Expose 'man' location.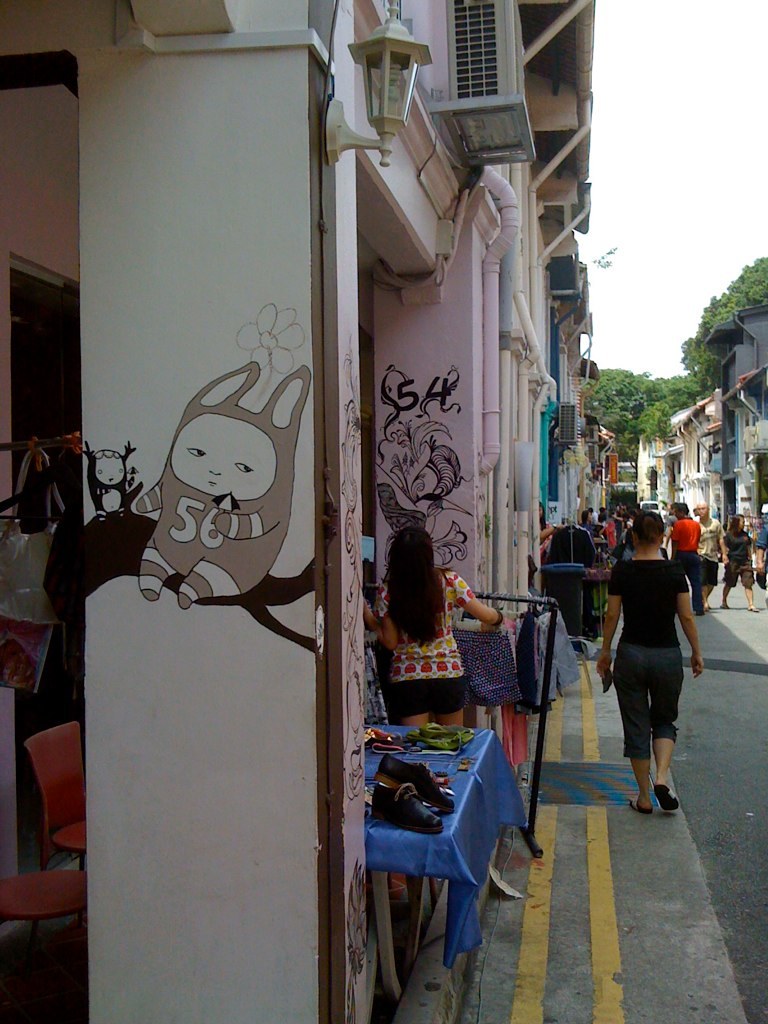
Exposed at region(663, 506, 703, 610).
